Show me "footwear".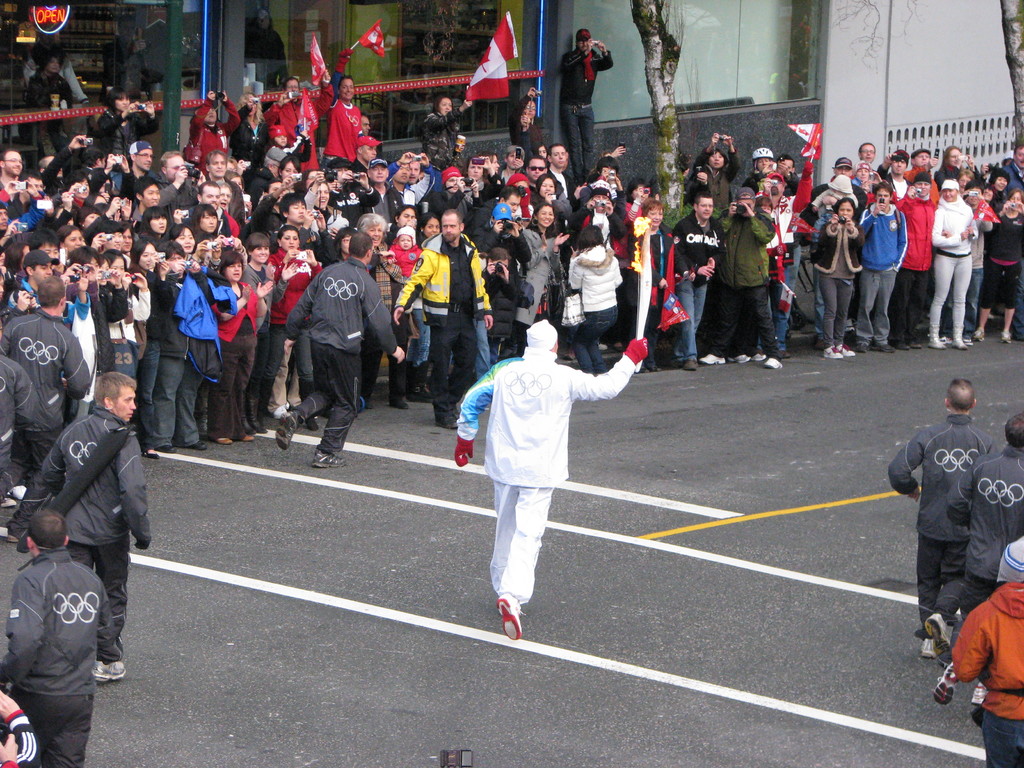
"footwear" is here: <box>13,485,24,502</box>.
